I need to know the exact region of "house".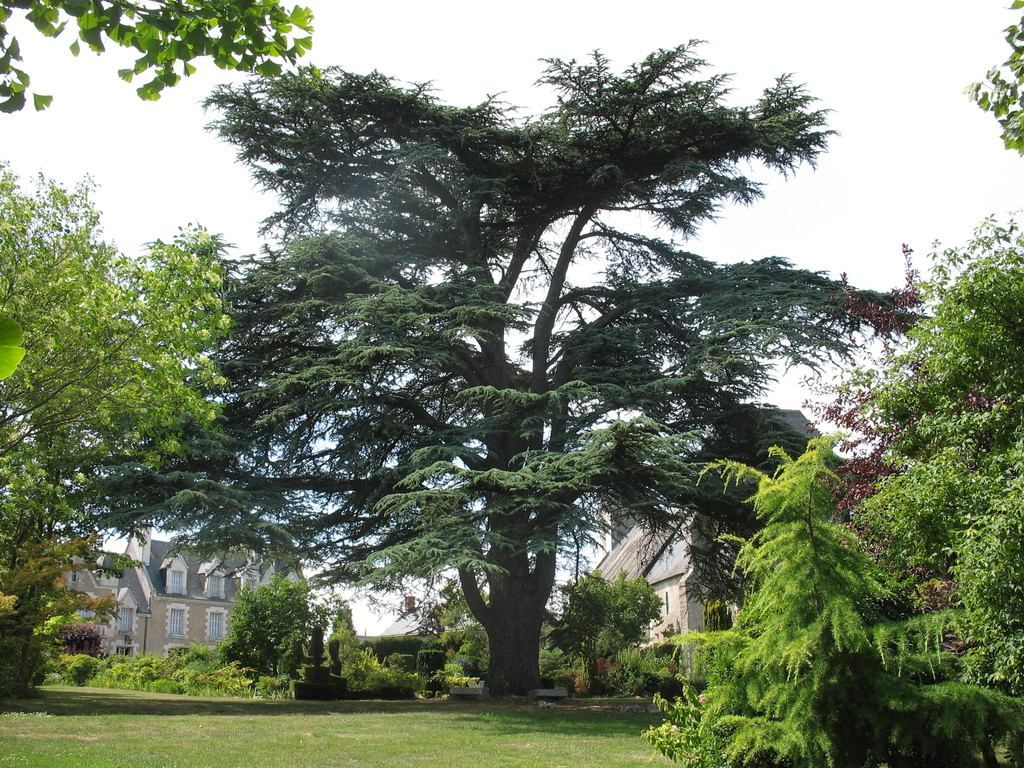
Region: box(77, 525, 252, 681).
